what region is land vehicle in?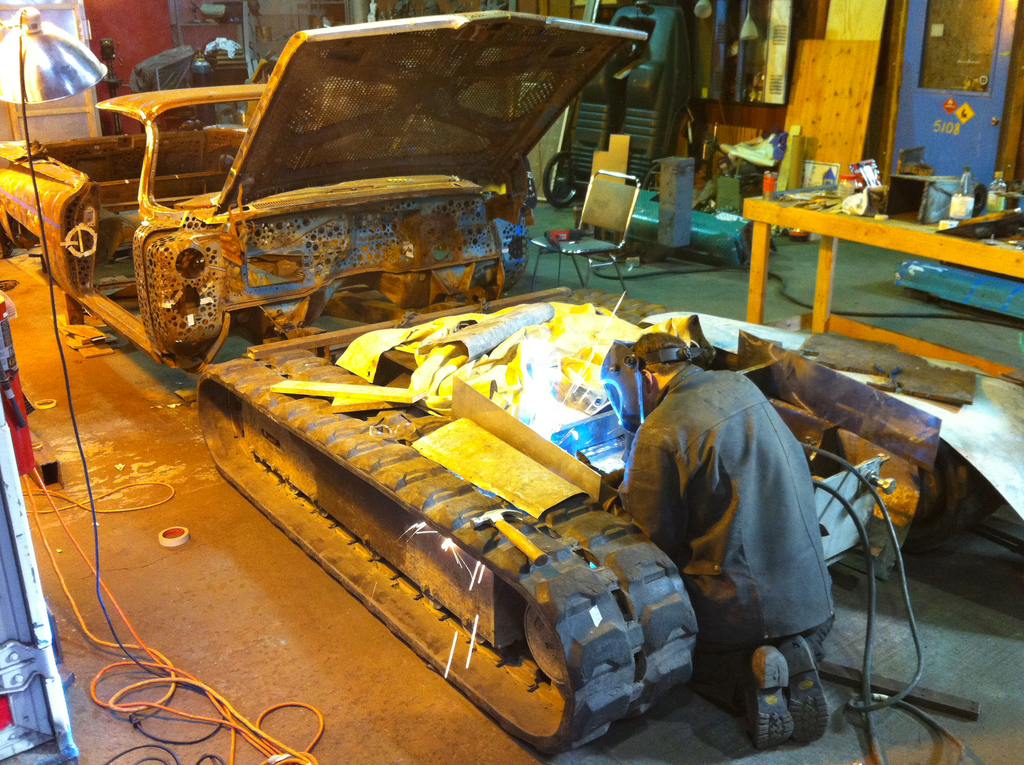
rect(0, 8, 899, 756).
